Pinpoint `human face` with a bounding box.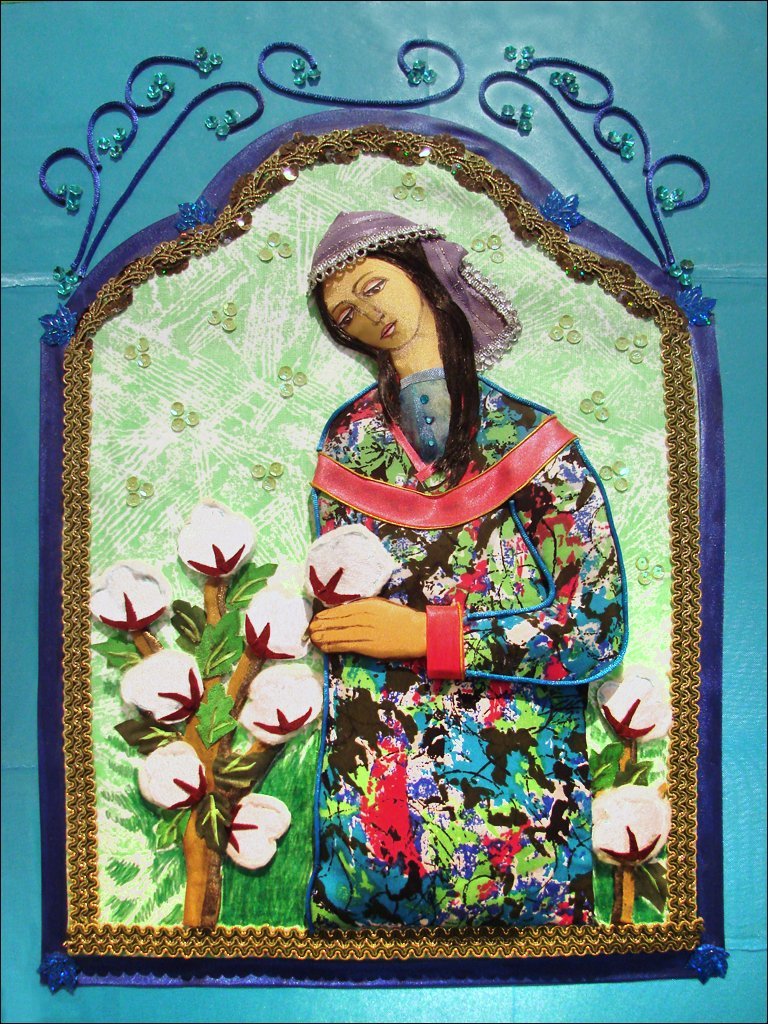
bbox=[313, 257, 425, 352].
